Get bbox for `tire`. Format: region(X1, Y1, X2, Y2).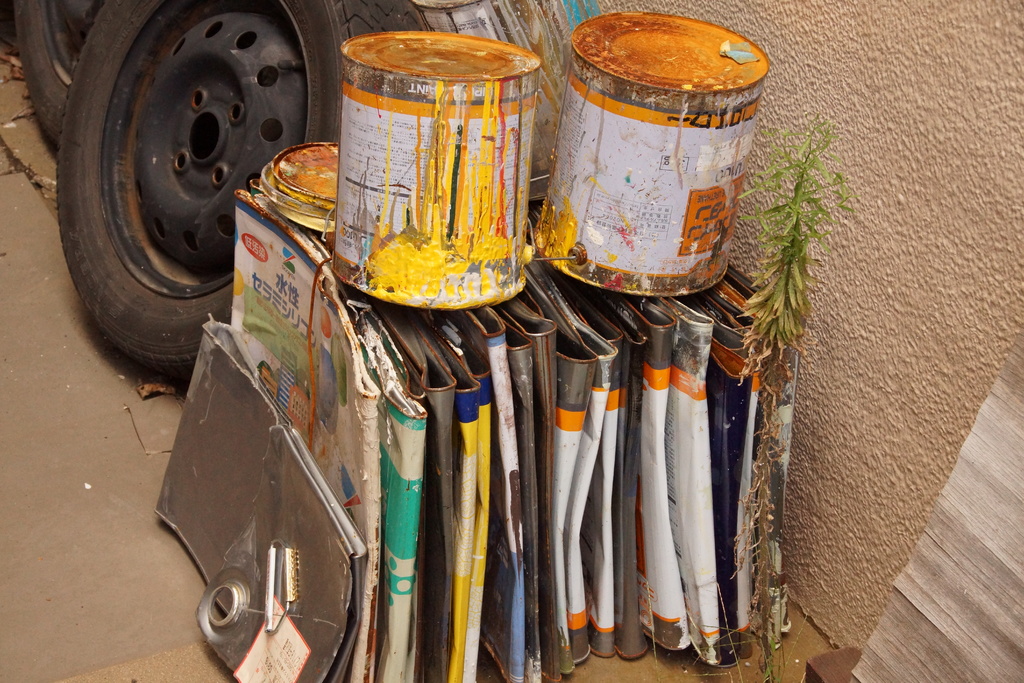
region(55, 0, 433, 372).
